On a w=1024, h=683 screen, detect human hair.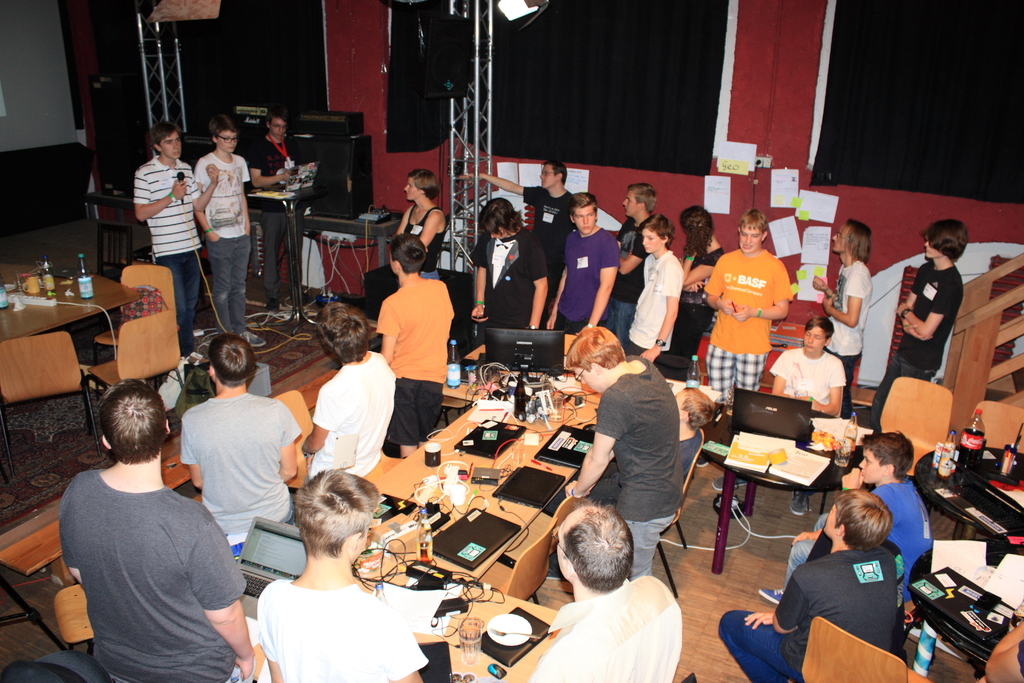
(x1=538, y1=160, x2=568, y2=182).
